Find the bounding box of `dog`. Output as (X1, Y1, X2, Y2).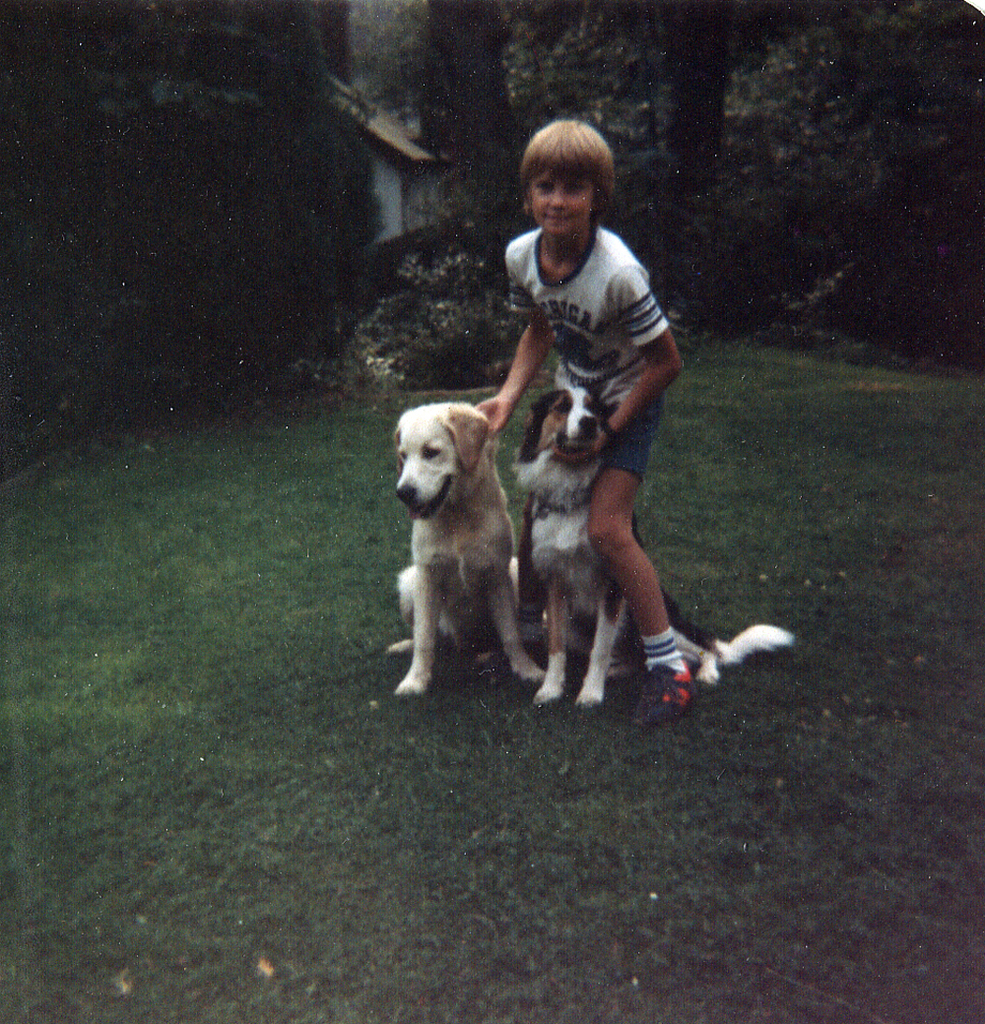
(378, 399, 556, 696).
